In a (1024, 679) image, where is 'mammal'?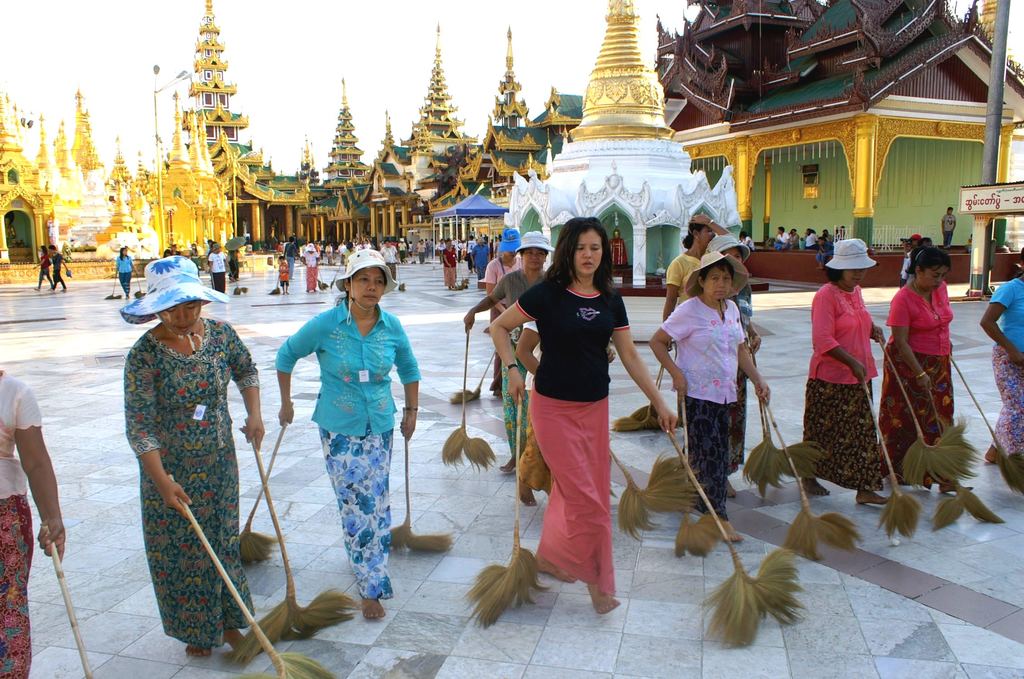
box=[468, 238, 485, 288].
